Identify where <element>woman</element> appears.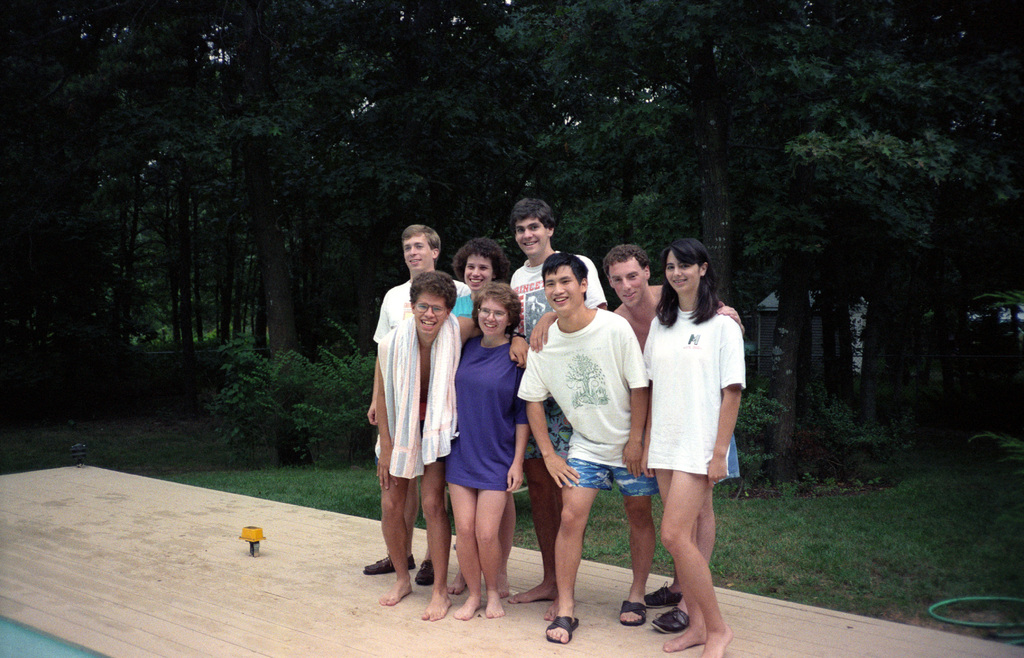
Appears at crop(445, 282, 530, 619).
